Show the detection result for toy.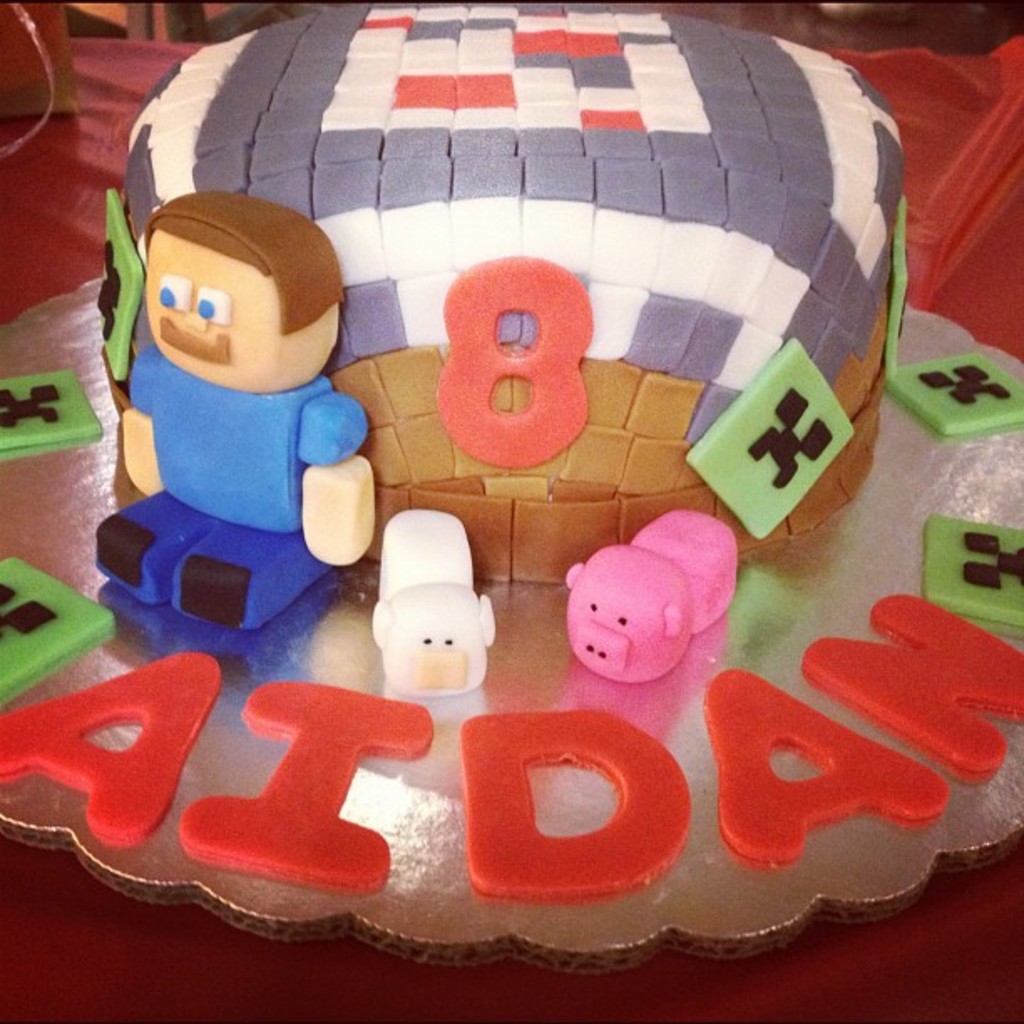
368, 505, 495, 701.
